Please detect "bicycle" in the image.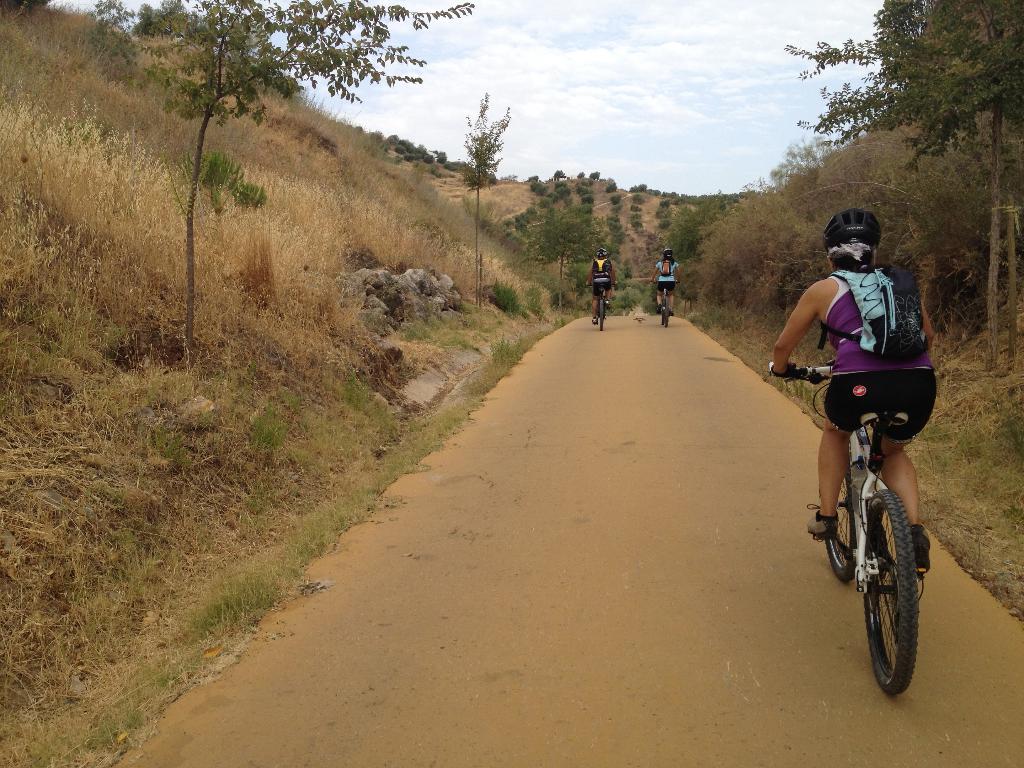
[left=587, top=282, right=614, bottom=333].
